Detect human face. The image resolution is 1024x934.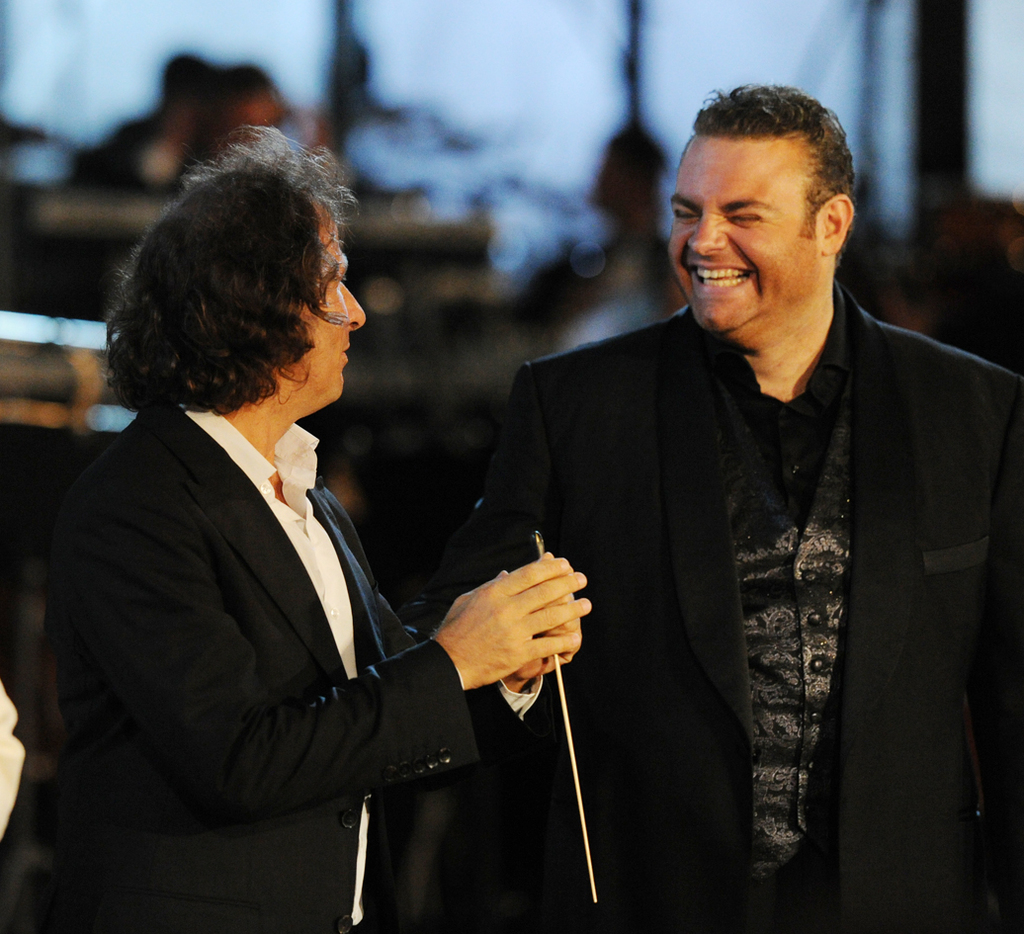
l=664, t=120, r=818, b=335.
